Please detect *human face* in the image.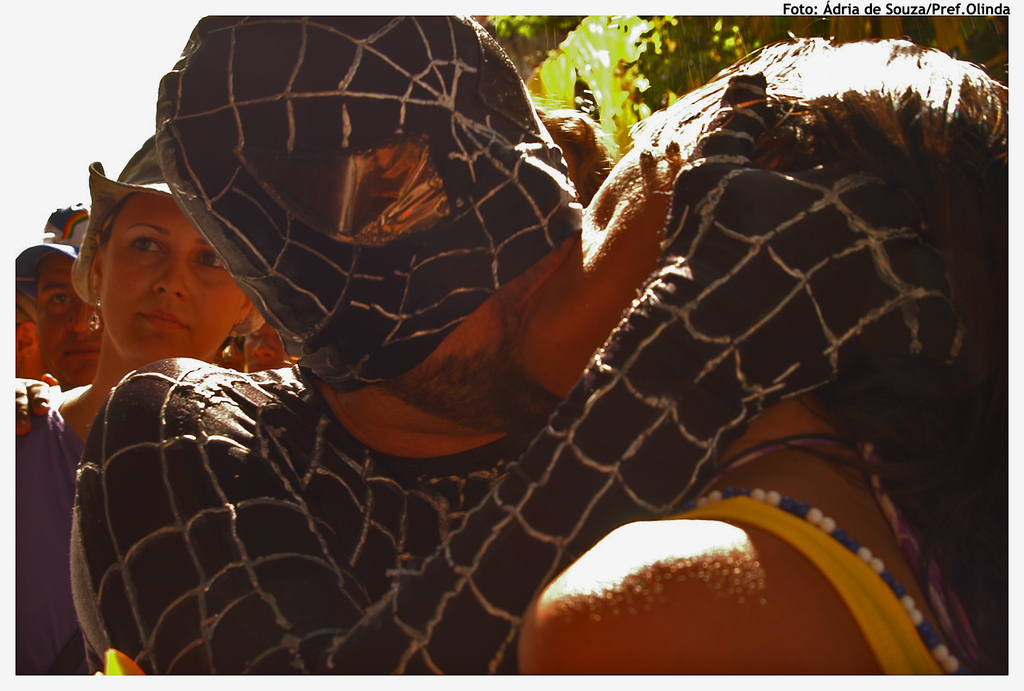
rect(42, 254, 103, 387).
